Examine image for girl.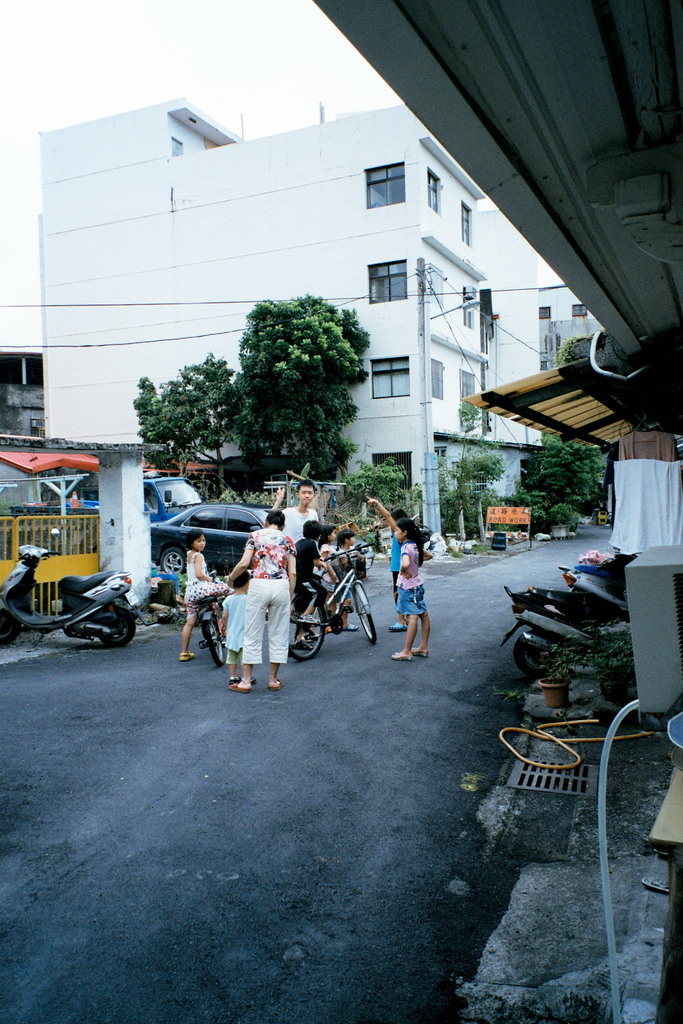
Examination result: [390,515,436,662].
